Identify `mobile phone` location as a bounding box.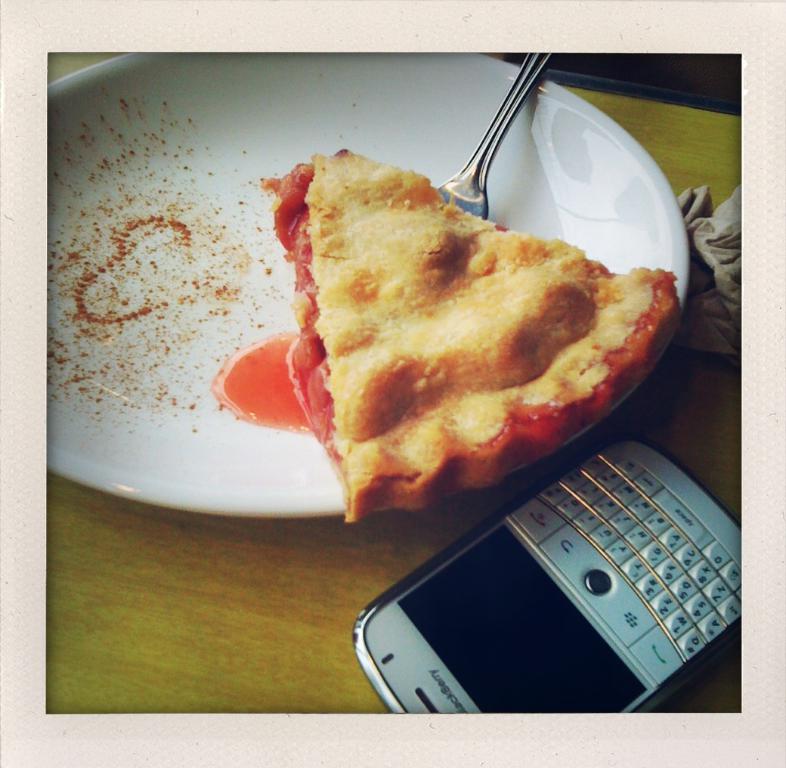
(left=347, top=425, right=757, bottom=714).
